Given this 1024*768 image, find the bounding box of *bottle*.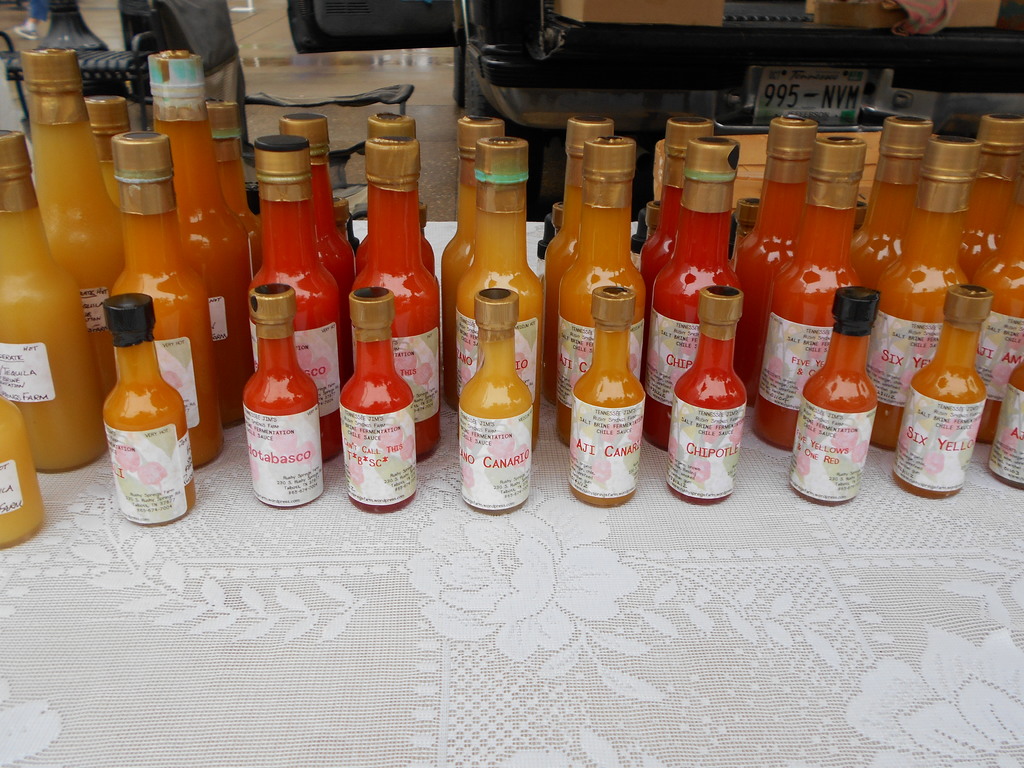
bbox=[205, 100, 266, 269].
